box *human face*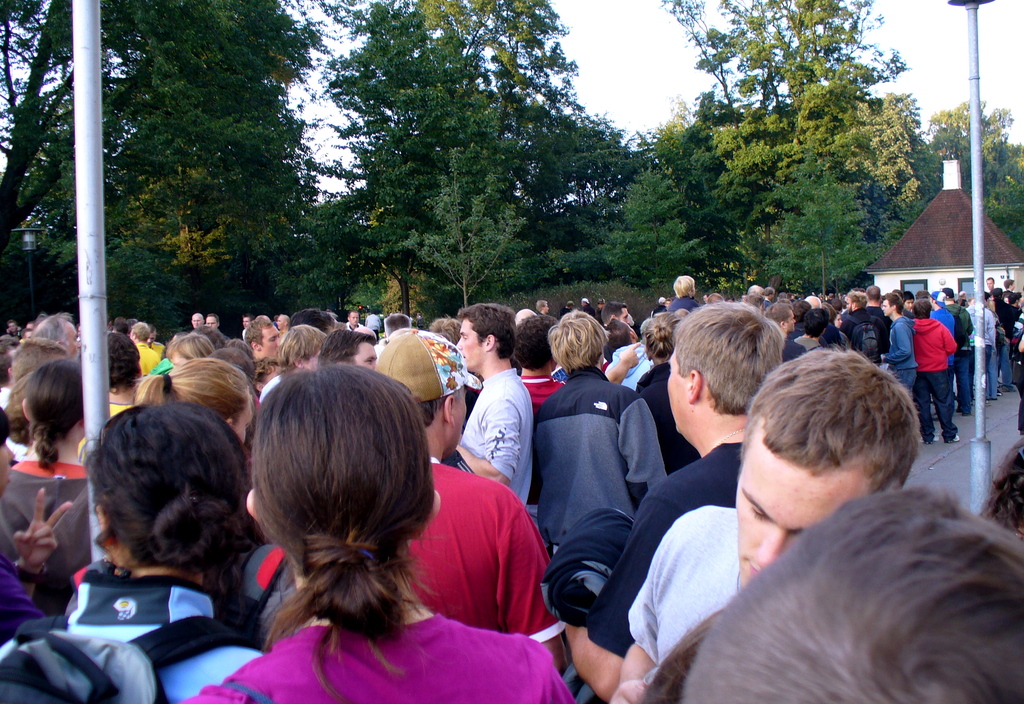
box(278, 315, 286, 325)
